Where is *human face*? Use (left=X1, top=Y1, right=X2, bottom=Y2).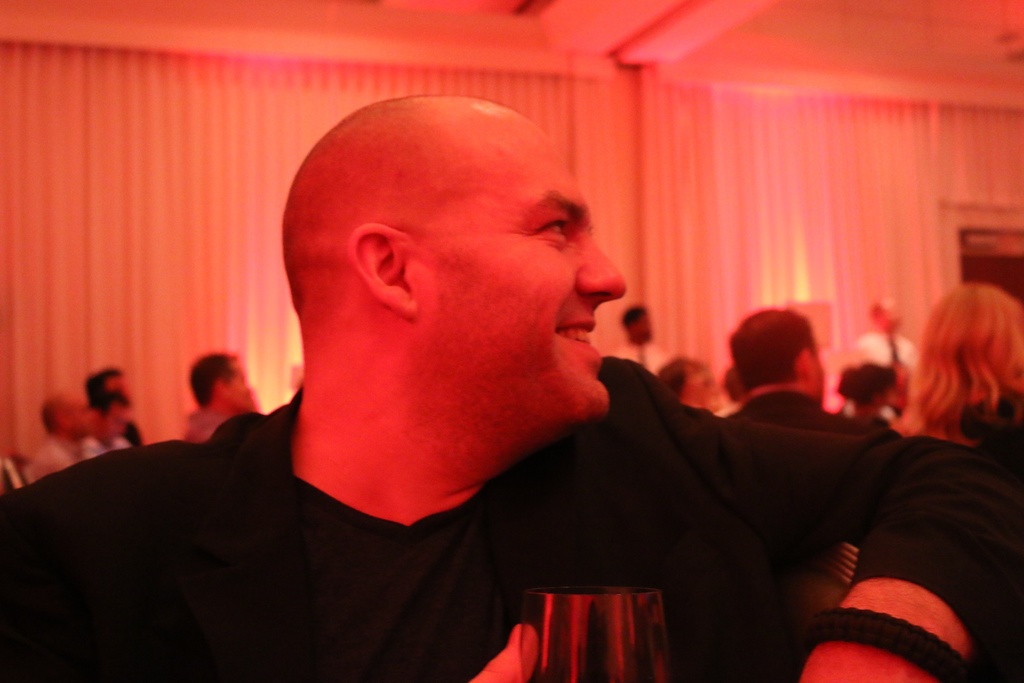
(left=424, top=129, right=630, bottom=425).
